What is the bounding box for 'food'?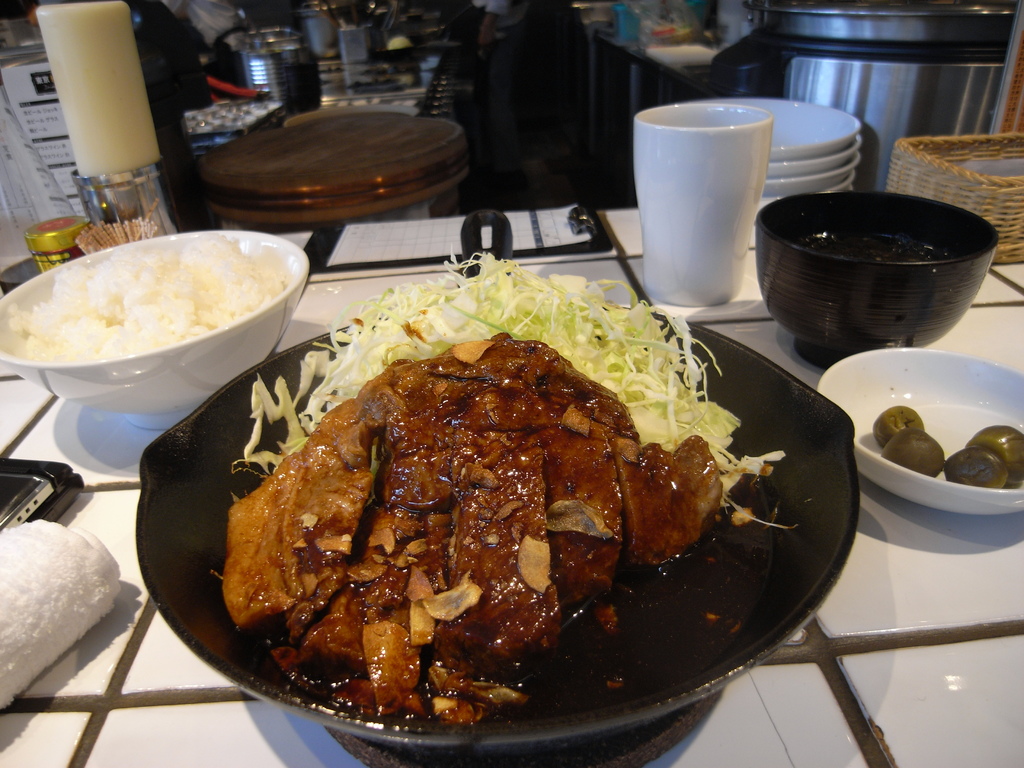
l=0, t=237, r=287, b=372.
